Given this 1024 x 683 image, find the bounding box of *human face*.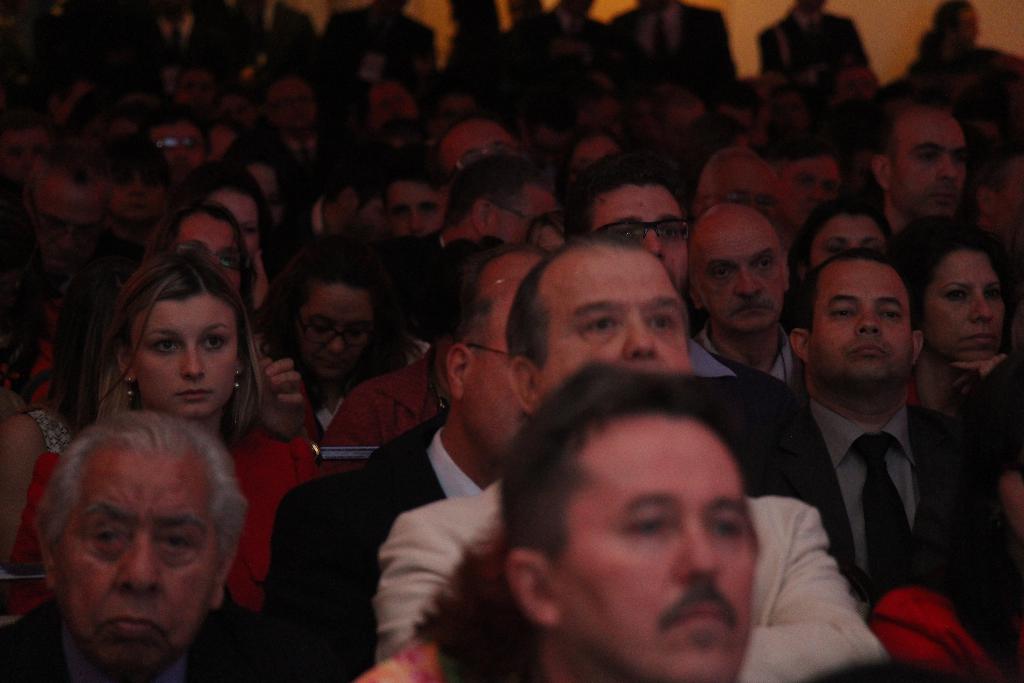
<box>809,213,890,270</box>.
